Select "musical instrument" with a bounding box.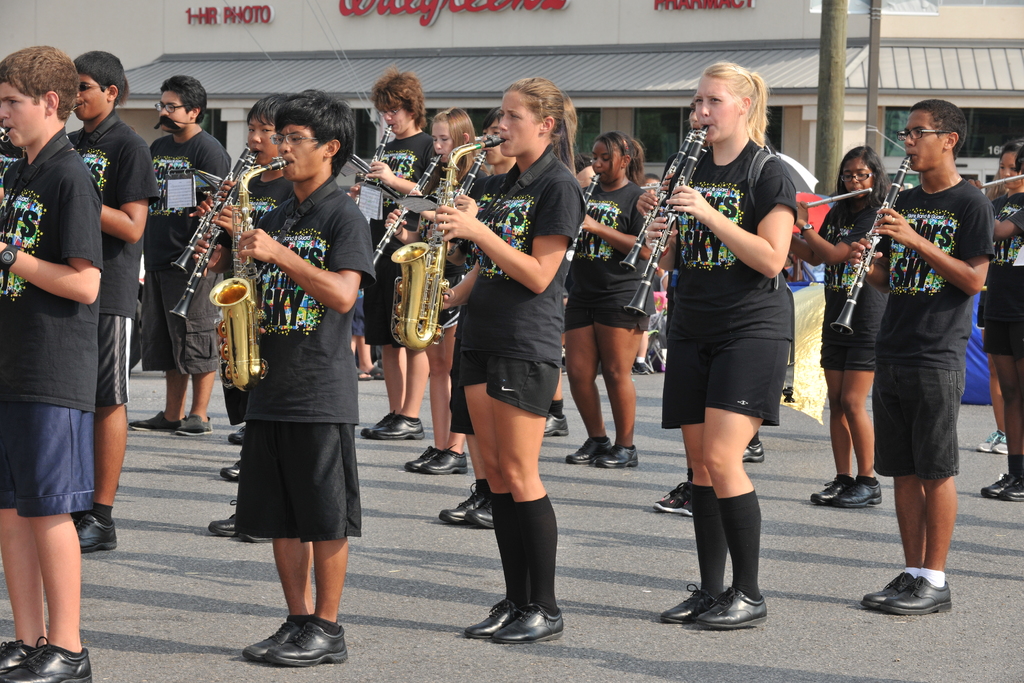
crop(459, 144, 488, 201).
